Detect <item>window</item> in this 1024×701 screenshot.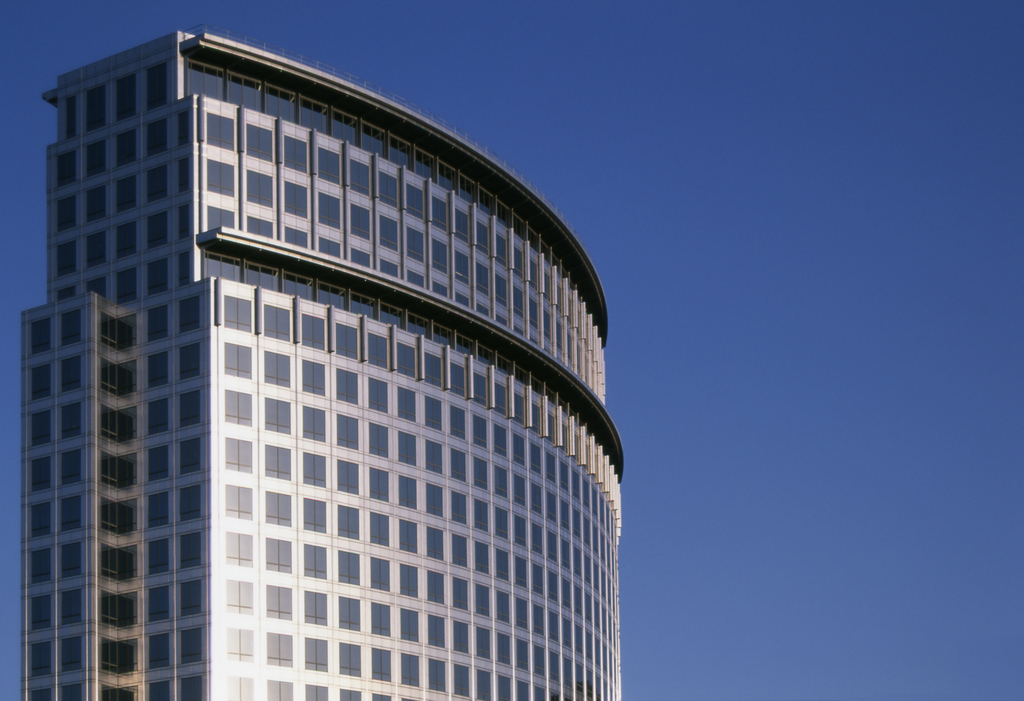
Detection: BBox(30, 593, 54, 627).
